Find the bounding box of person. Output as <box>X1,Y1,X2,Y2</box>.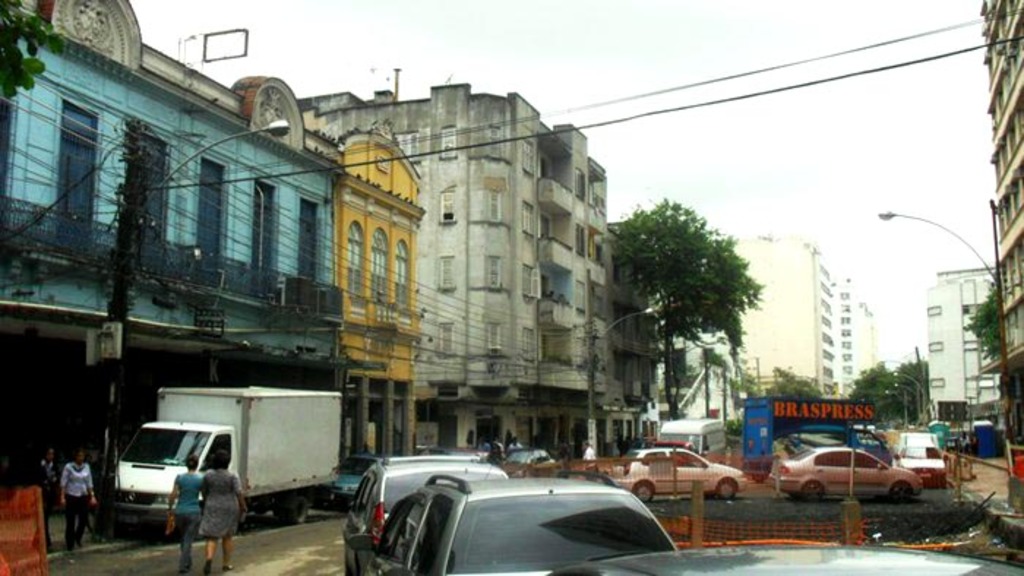
<box>60,449,92,545</box>.
